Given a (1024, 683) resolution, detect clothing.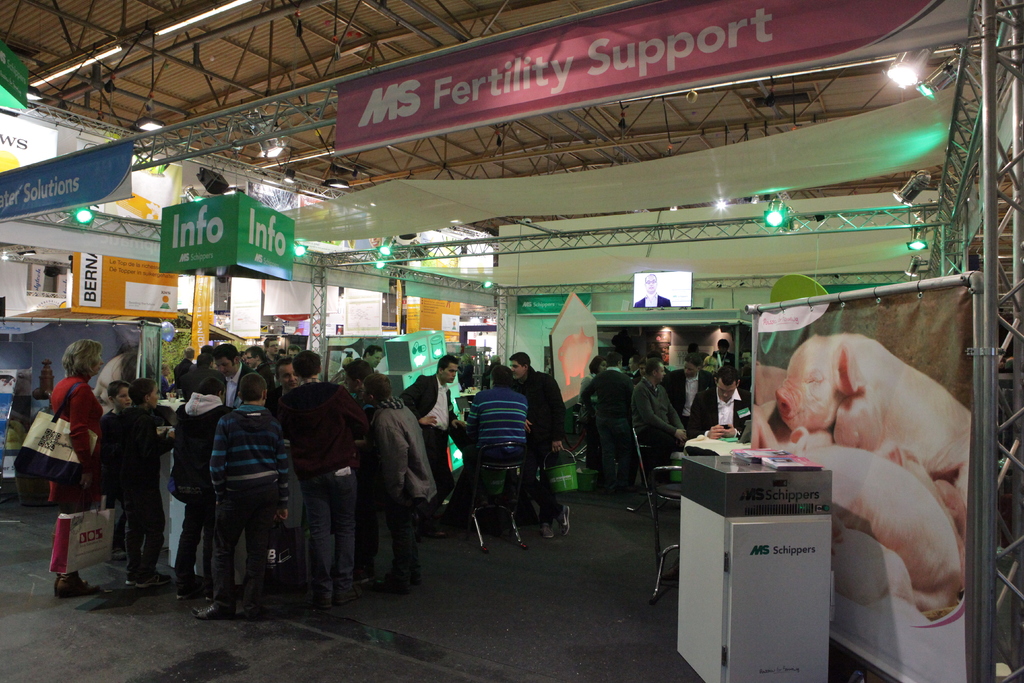
l=701, t=349, r=731, b=372.
